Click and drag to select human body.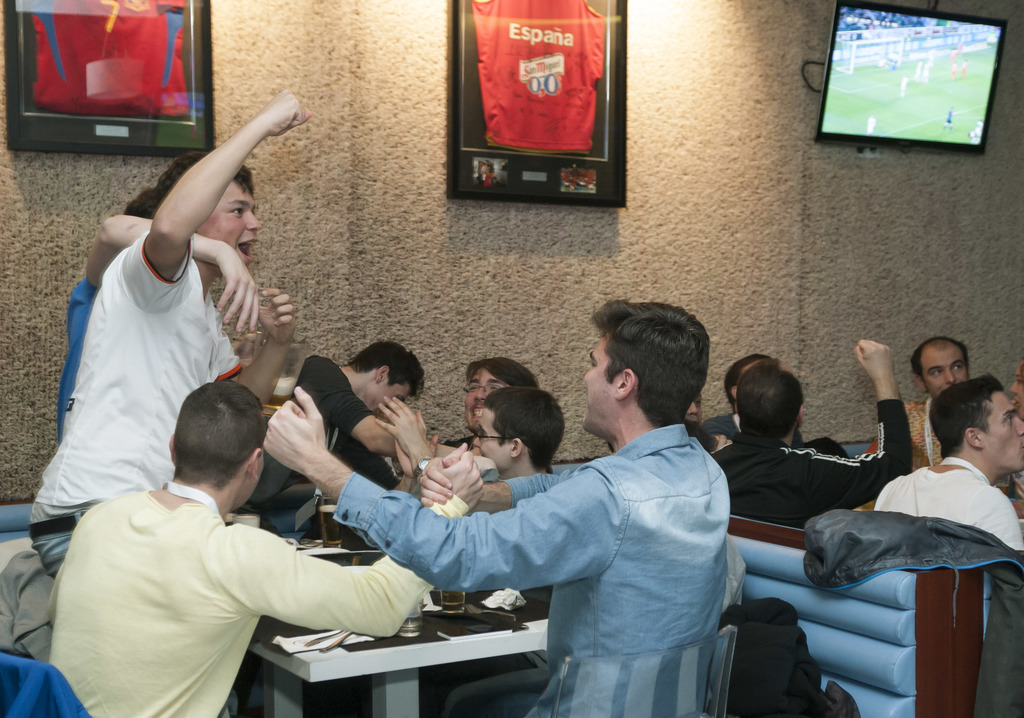
Selection: Rect(715, 339, 909, 529).
